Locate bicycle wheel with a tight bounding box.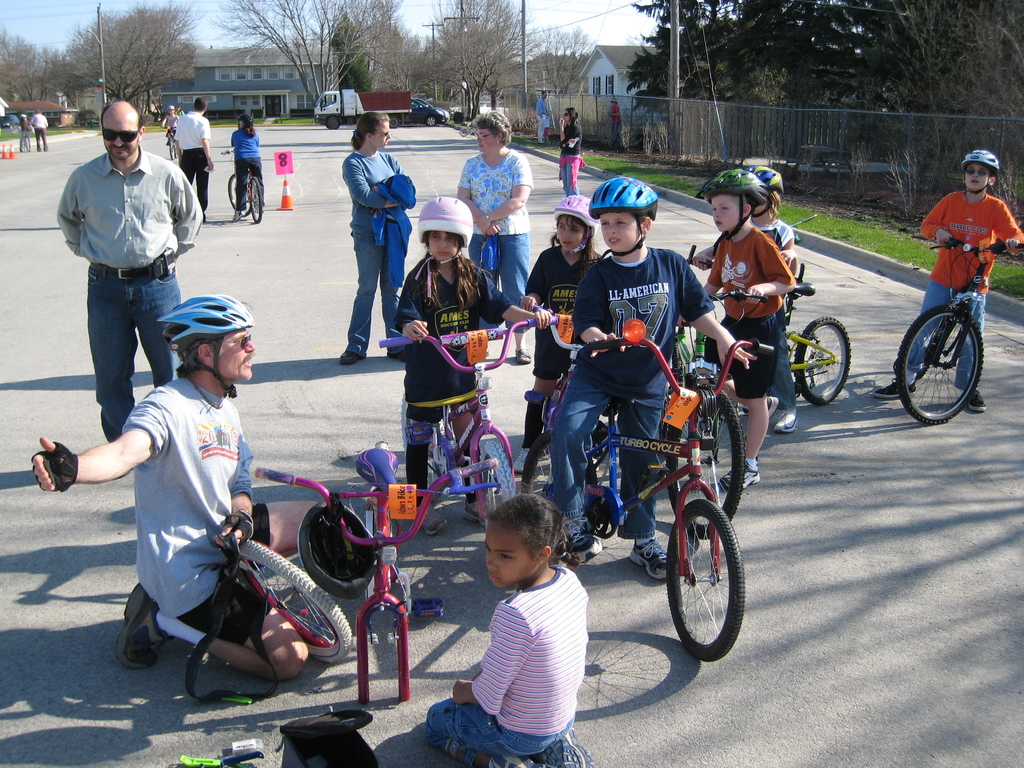
locate(791, 314, 852, 406).
